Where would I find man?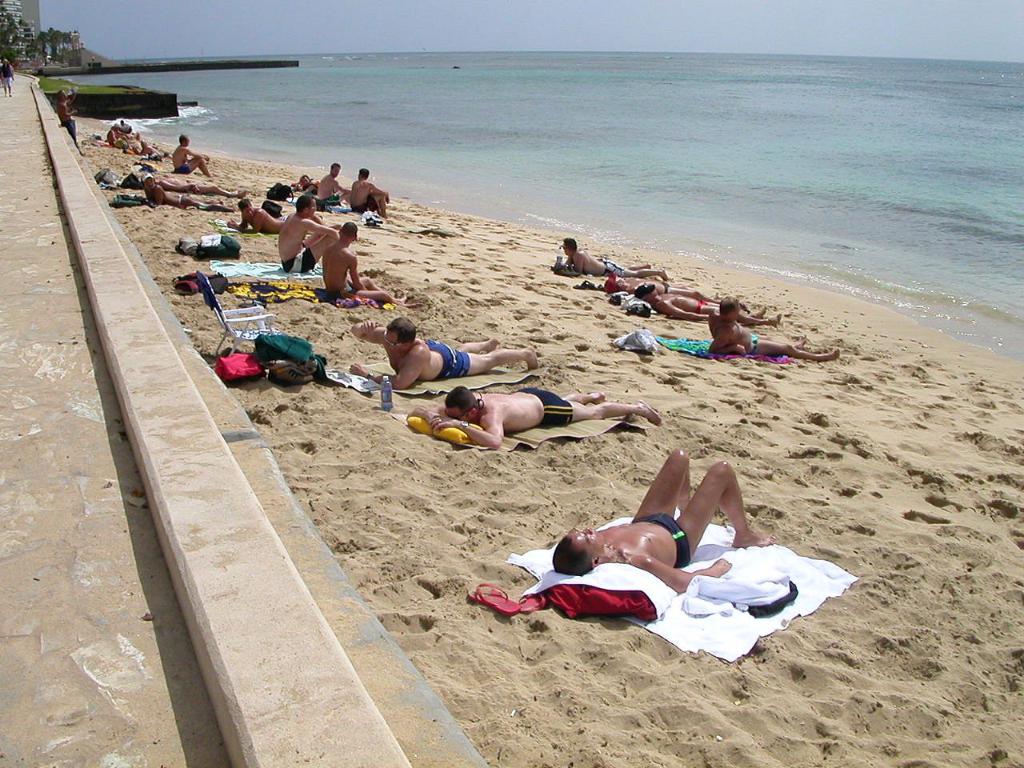
At Rect(139, 170, 238, 214).
